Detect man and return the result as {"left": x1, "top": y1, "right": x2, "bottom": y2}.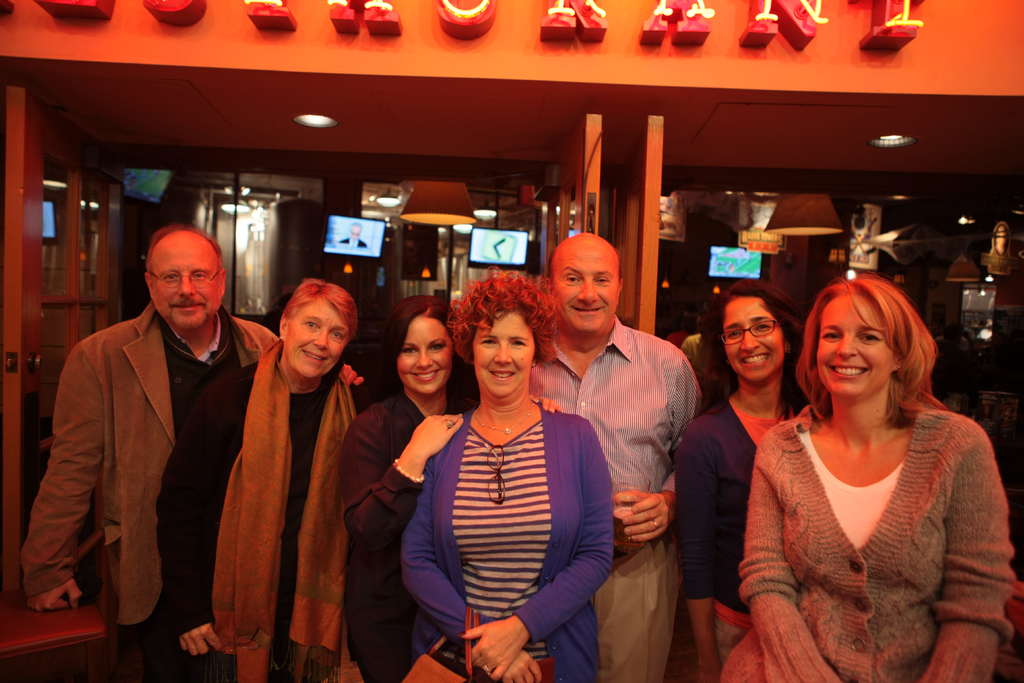
{"left": 13, "top": 222, "right": 367, "bottom": 682}.
